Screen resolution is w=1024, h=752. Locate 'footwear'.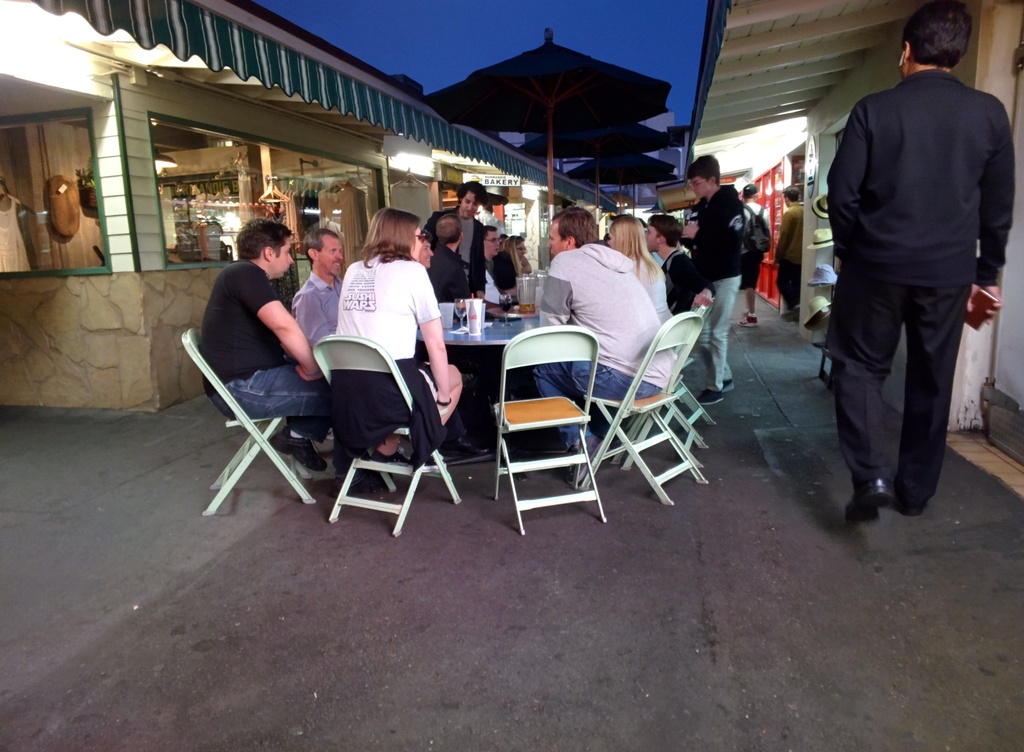
[x1=268, y1=429, x2=325, y2=470].
